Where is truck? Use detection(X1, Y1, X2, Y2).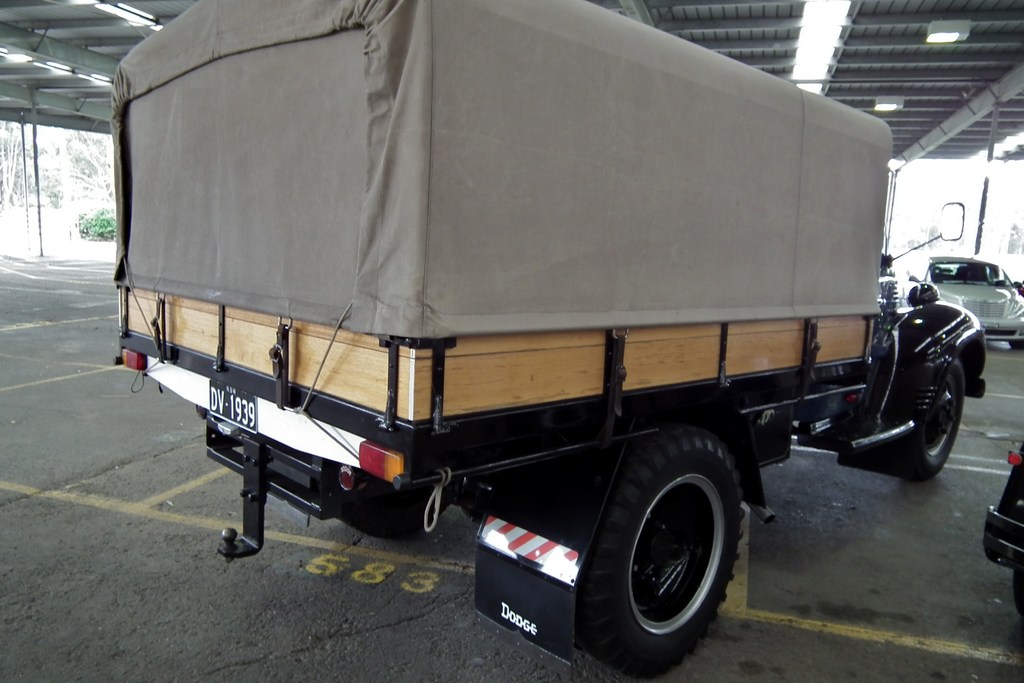
detection(76, 0, 977, 670).
